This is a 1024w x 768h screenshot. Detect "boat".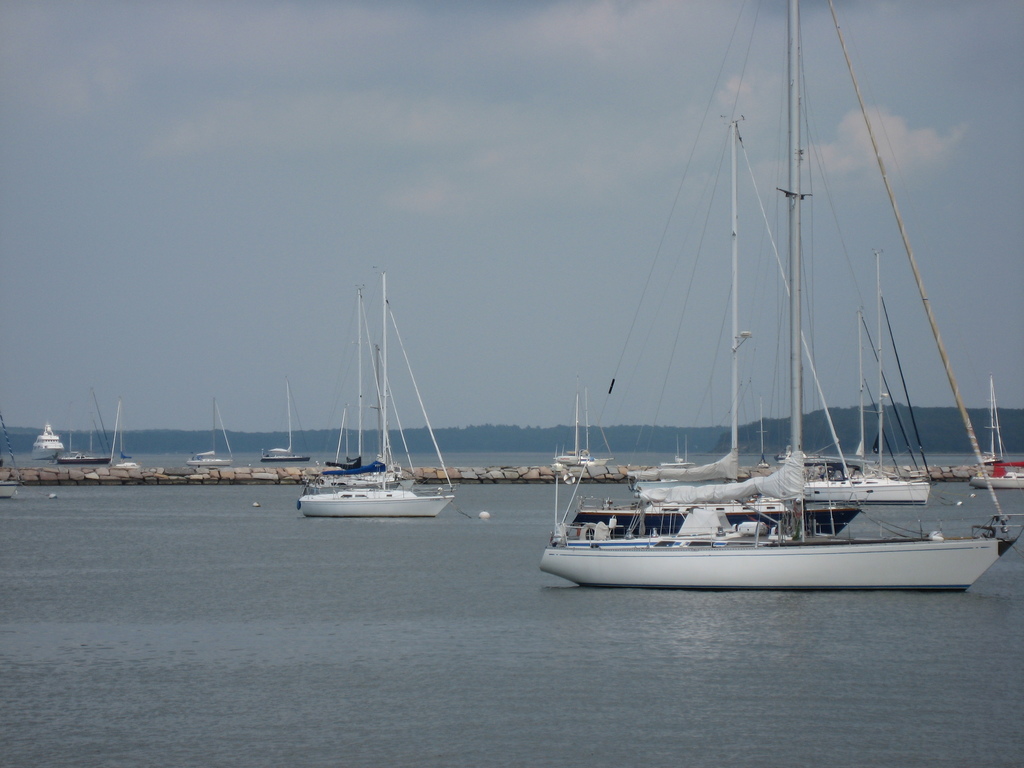
detection(970, 372, 1023, 492).
